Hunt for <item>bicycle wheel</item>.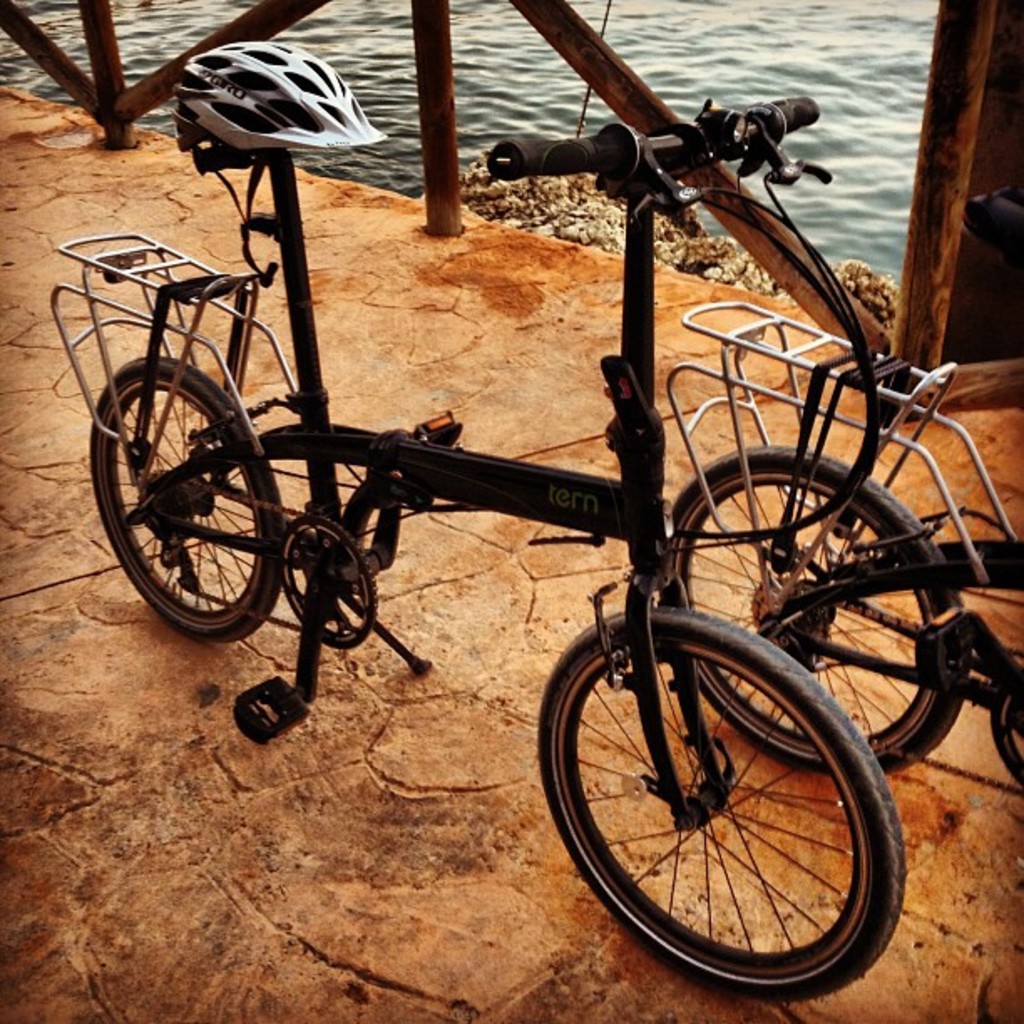
Hunted down at 545, 597, 912, 986.
